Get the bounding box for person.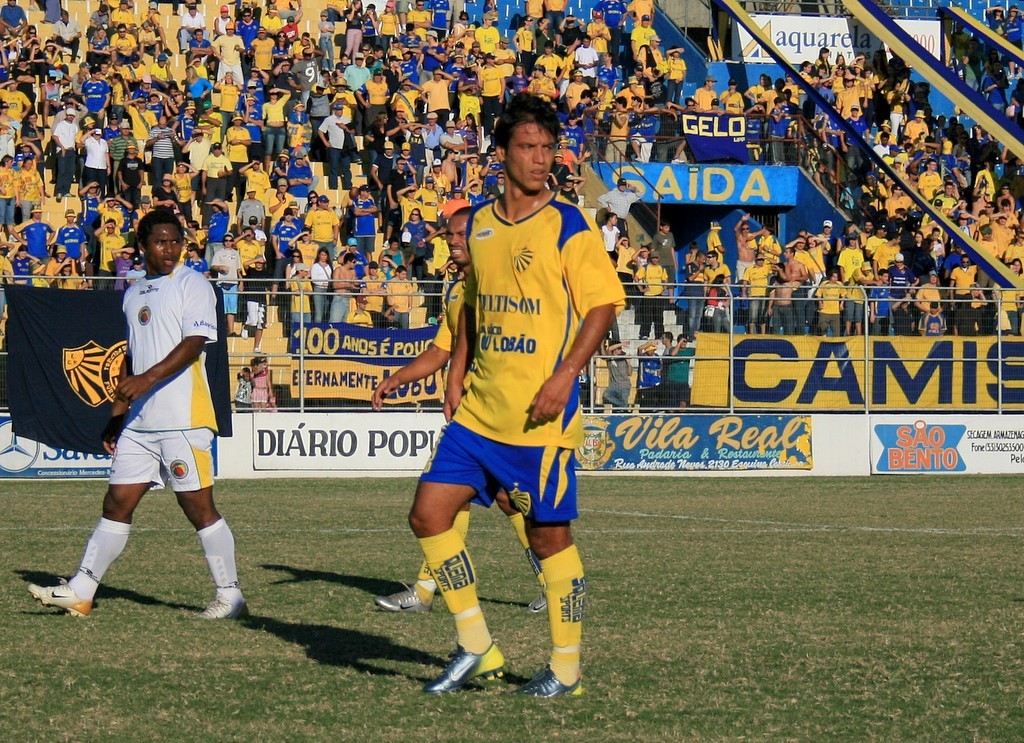
select_region(19, 211, 248, 621).
